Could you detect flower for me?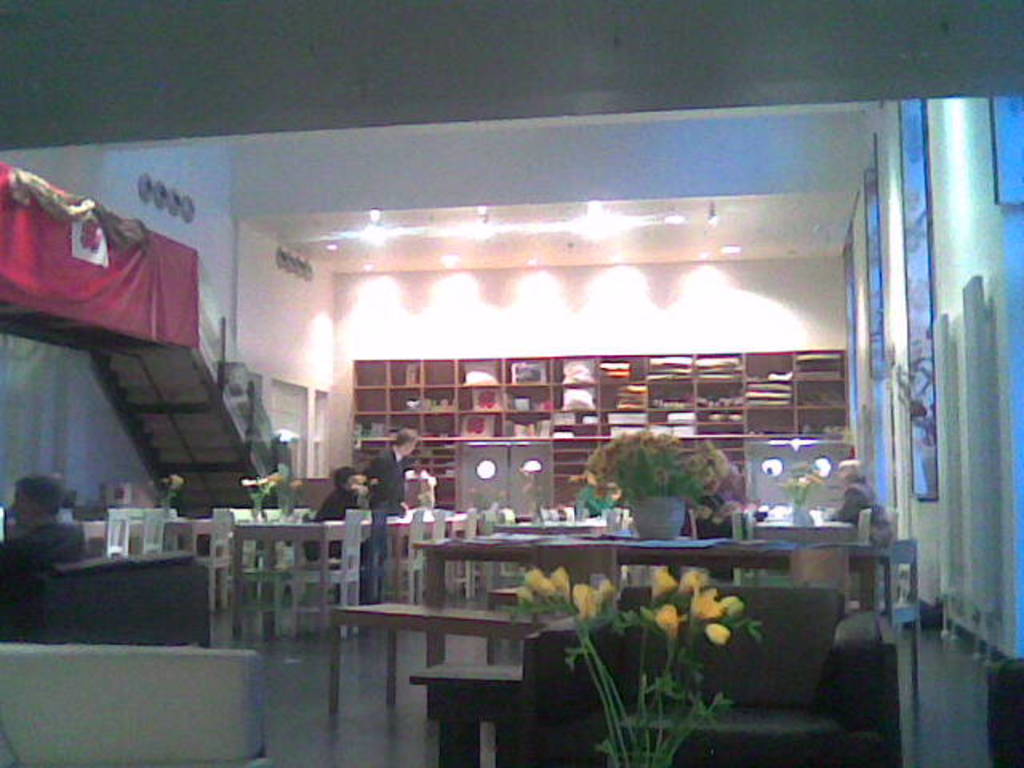
Detection result: detection(677, 566, 710, 594).
